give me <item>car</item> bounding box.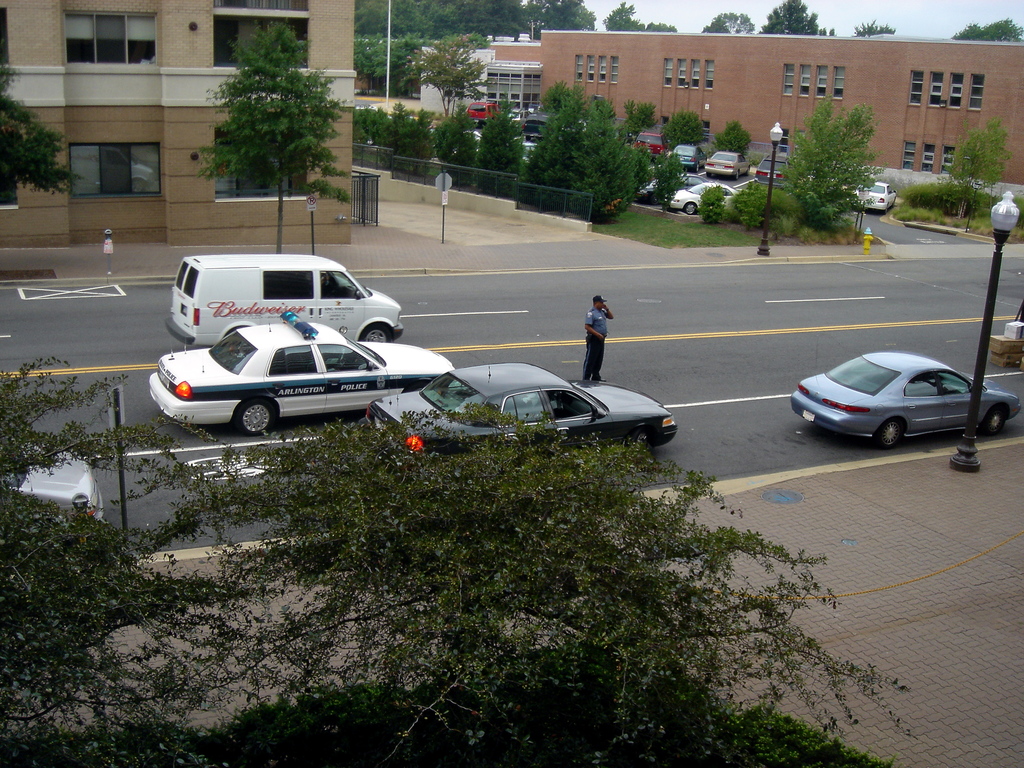
[left=0, top=438, right=103, bottom=550].
